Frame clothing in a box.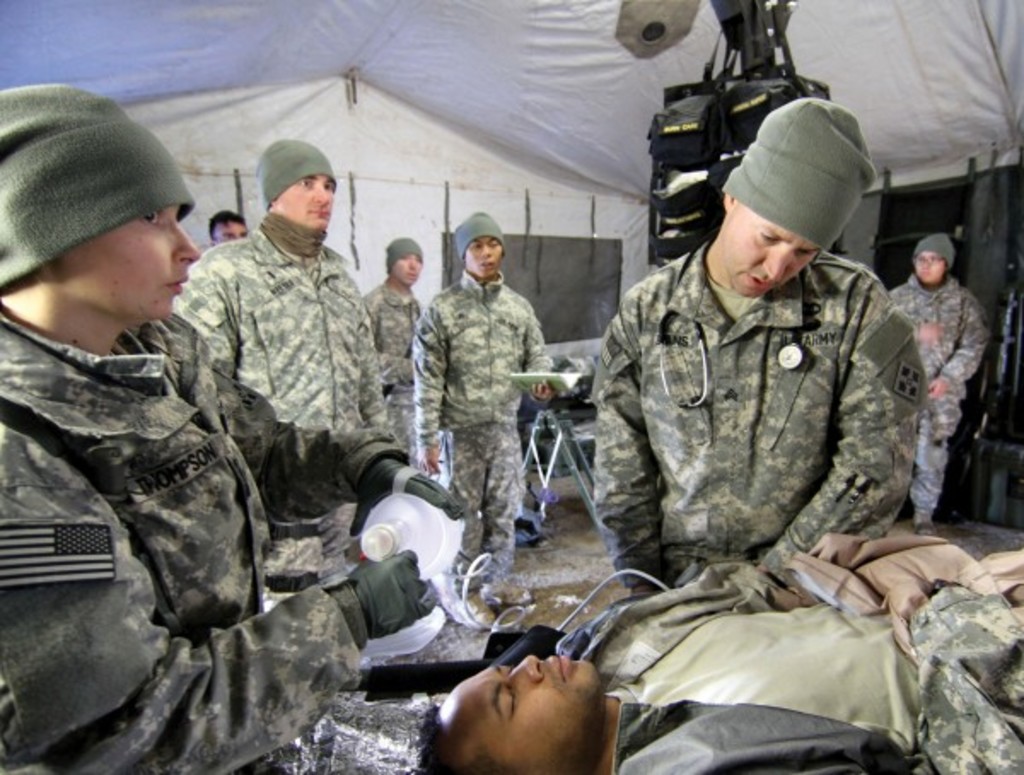
locate(362, 280, 410, 418).
